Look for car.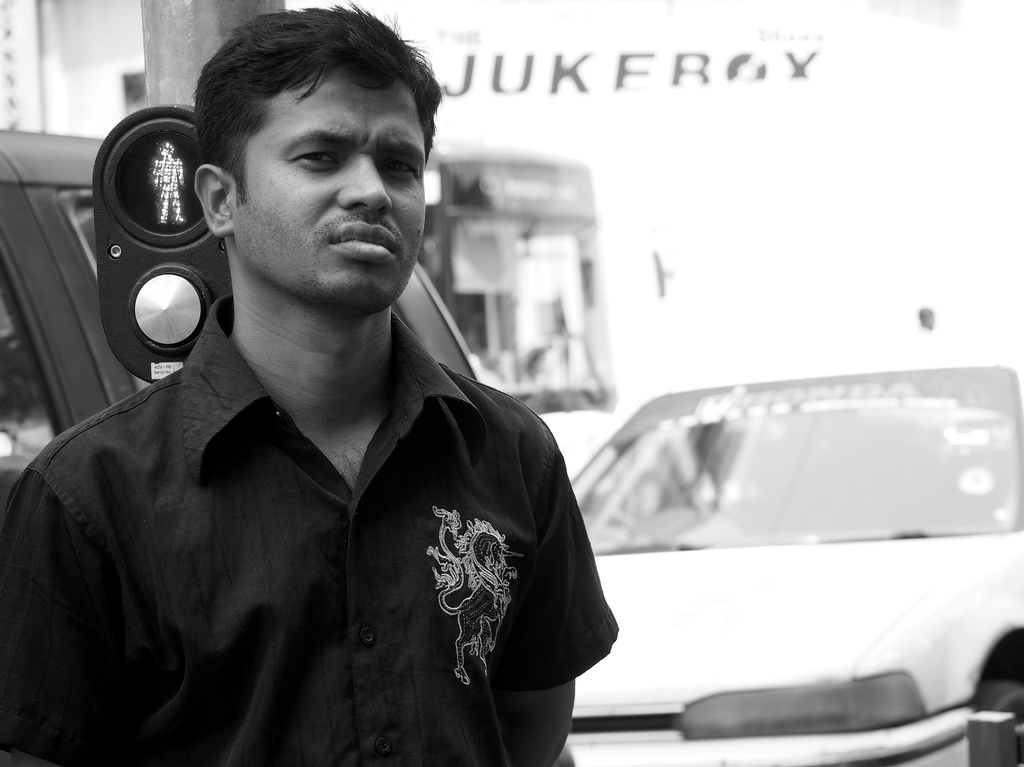
Found: x1=553, y1=358, x2=1003, y2=762.
